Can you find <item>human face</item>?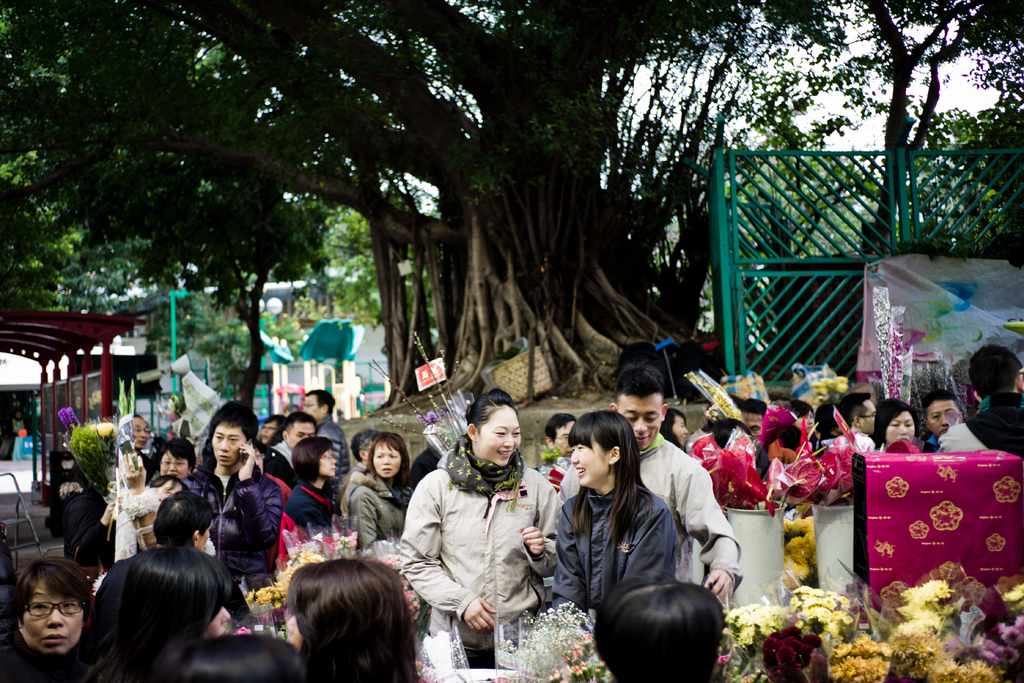
Yes, bounding box: box(886, 410, 919, 445).
